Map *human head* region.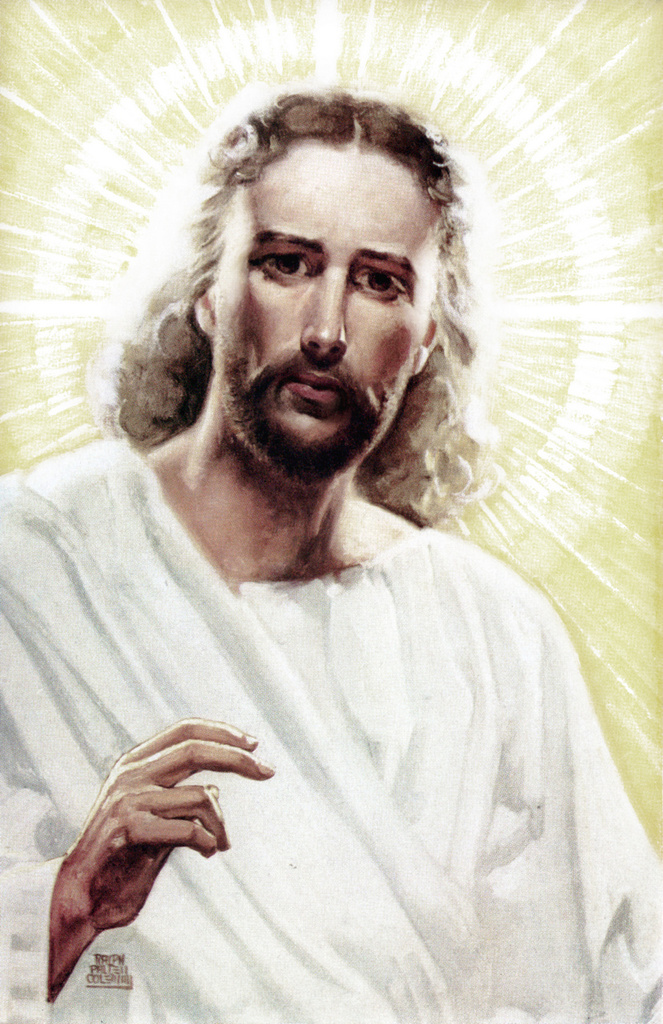
Mapped to 127,76,477,480.
